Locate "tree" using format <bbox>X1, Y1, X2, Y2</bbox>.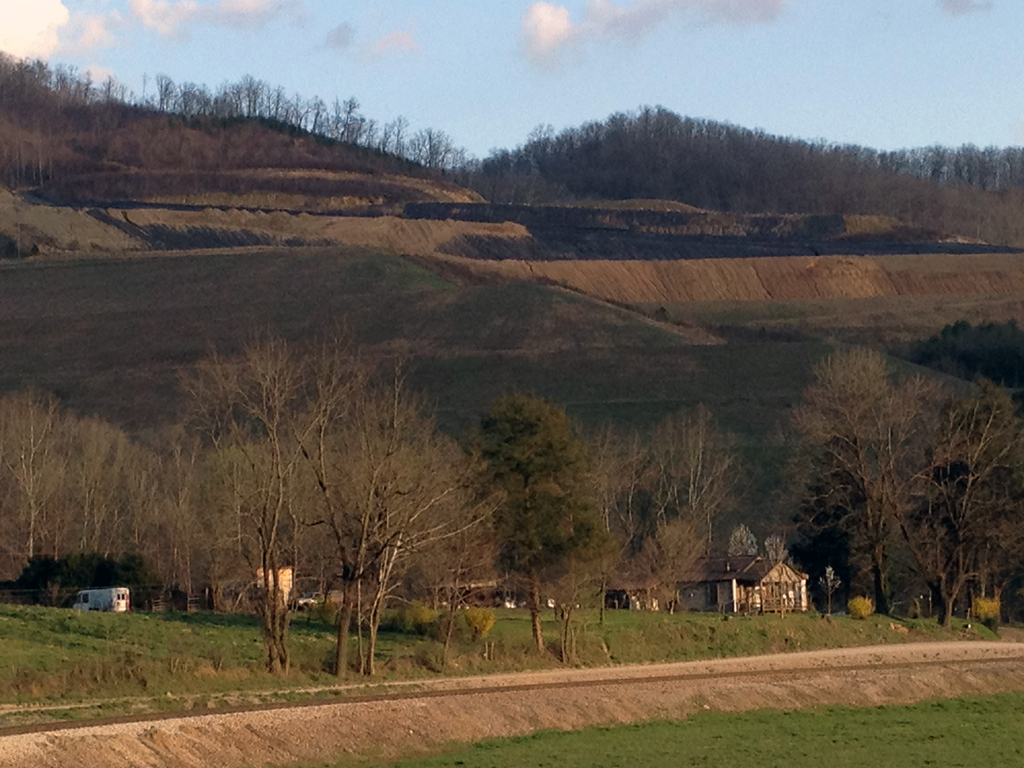
<bbox>366, 393, 489, 658</bbox>.
